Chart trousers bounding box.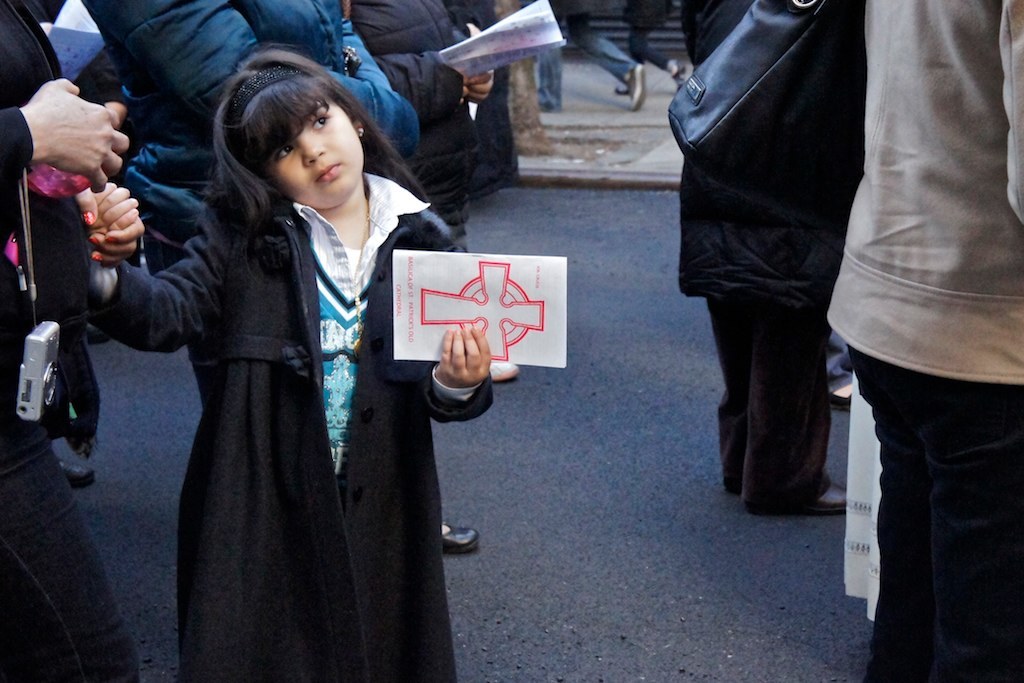
Charted: 148 220 207 401.
